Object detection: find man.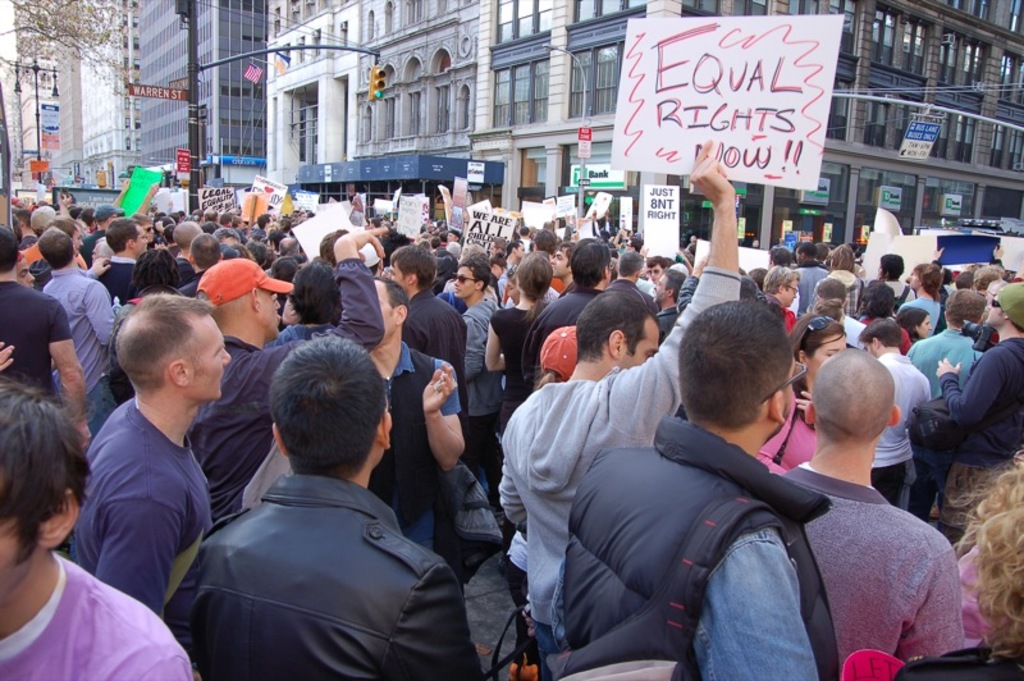
x1=792 y1=242 x2=829 y2=306.
